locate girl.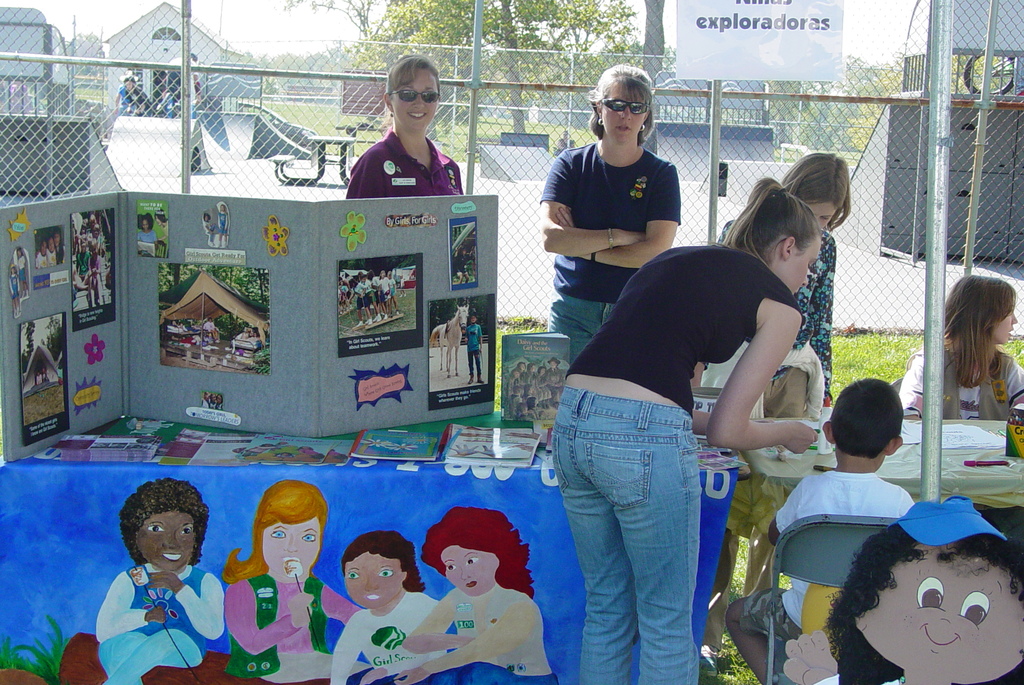
Bounding box: (x1=216, y1=479, x2=366, y2=681).
